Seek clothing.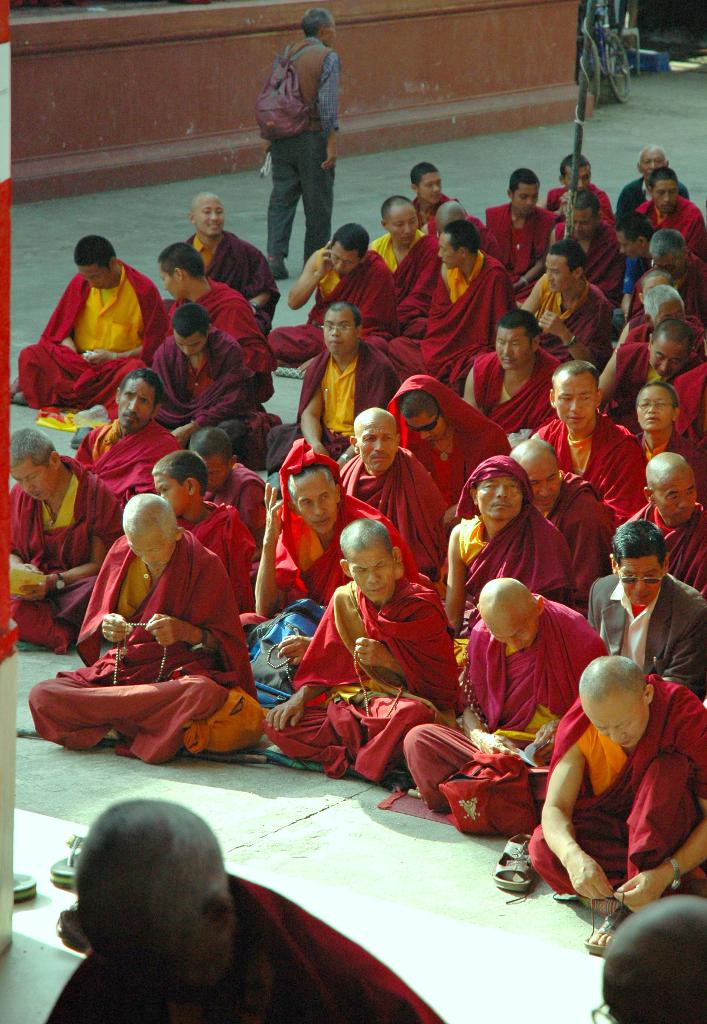
[145, 327, 256, 454].
